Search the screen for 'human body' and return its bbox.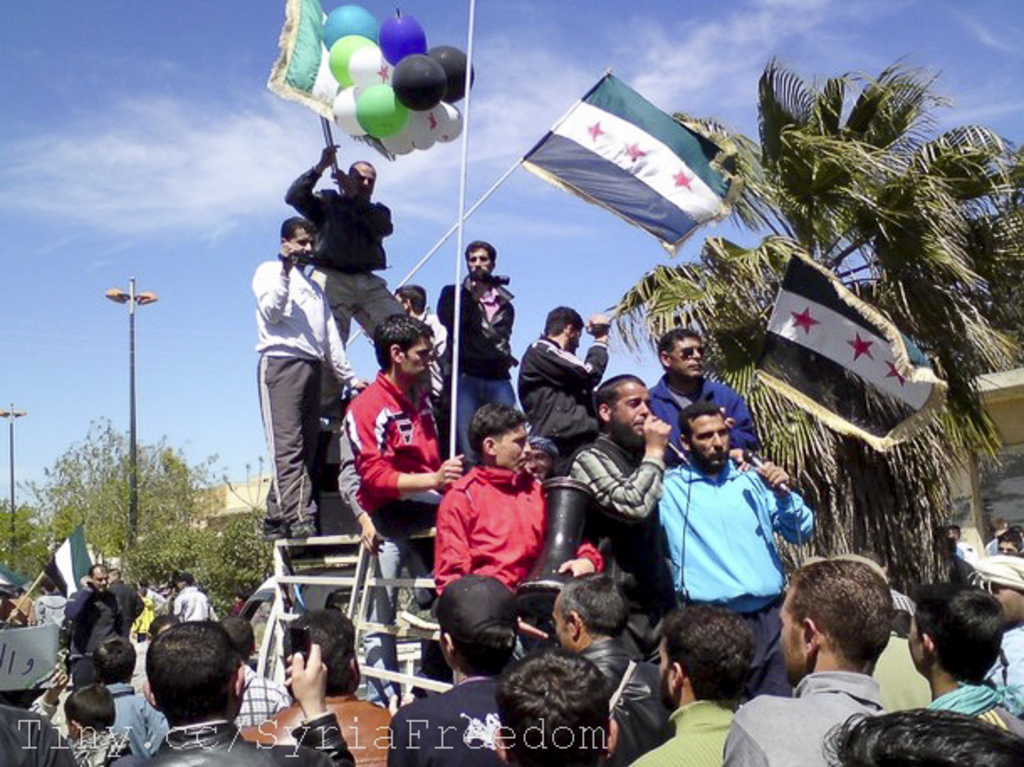
Found: 245, 253, 371, 544.
